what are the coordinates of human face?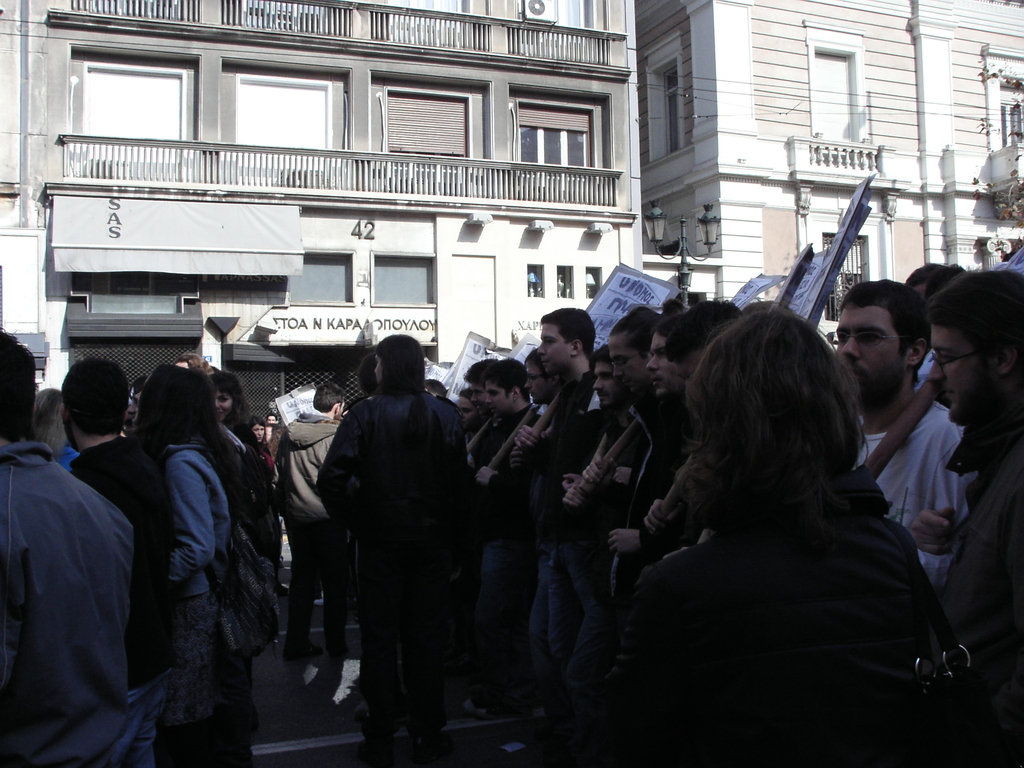
detection(368, 354, 383, 394).
